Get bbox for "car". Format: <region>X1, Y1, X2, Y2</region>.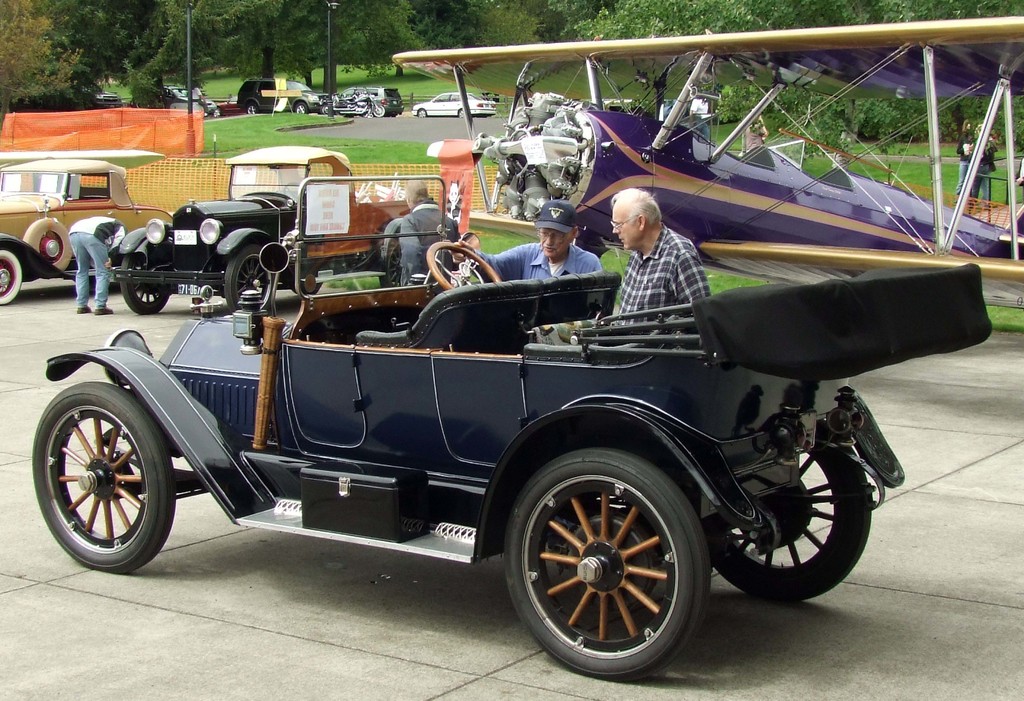
<region>121, 146, 433, 312</region>.
